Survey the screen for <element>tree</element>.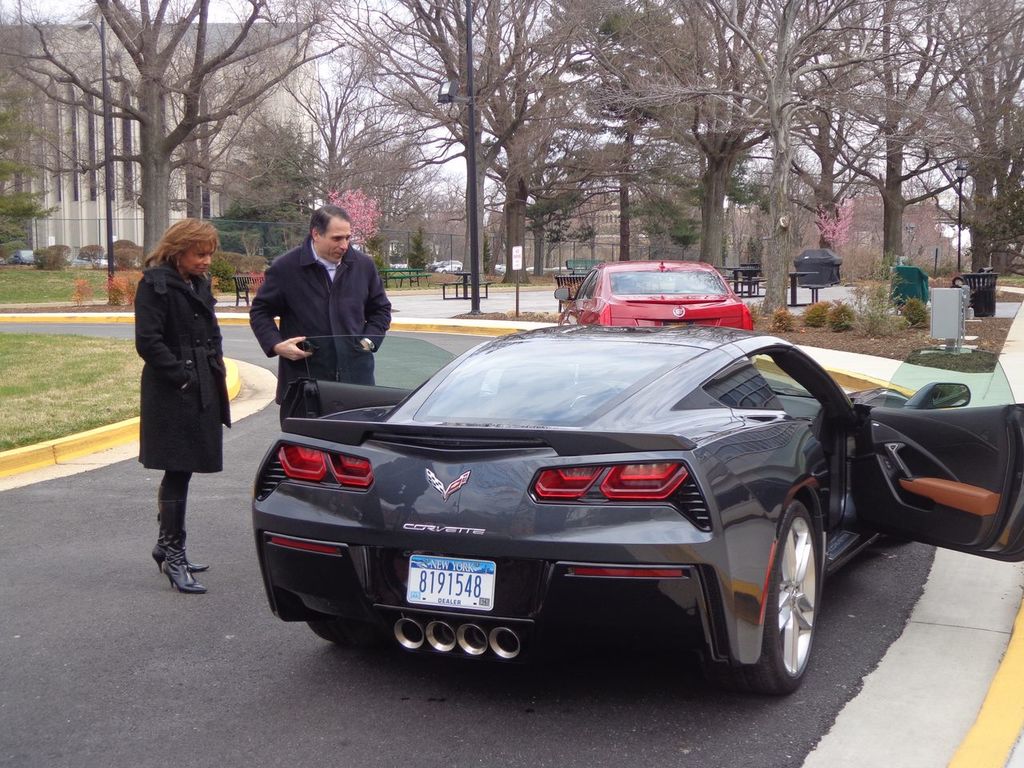
Survey found: (x1=358, y1=226, x2=396, y2=286).
